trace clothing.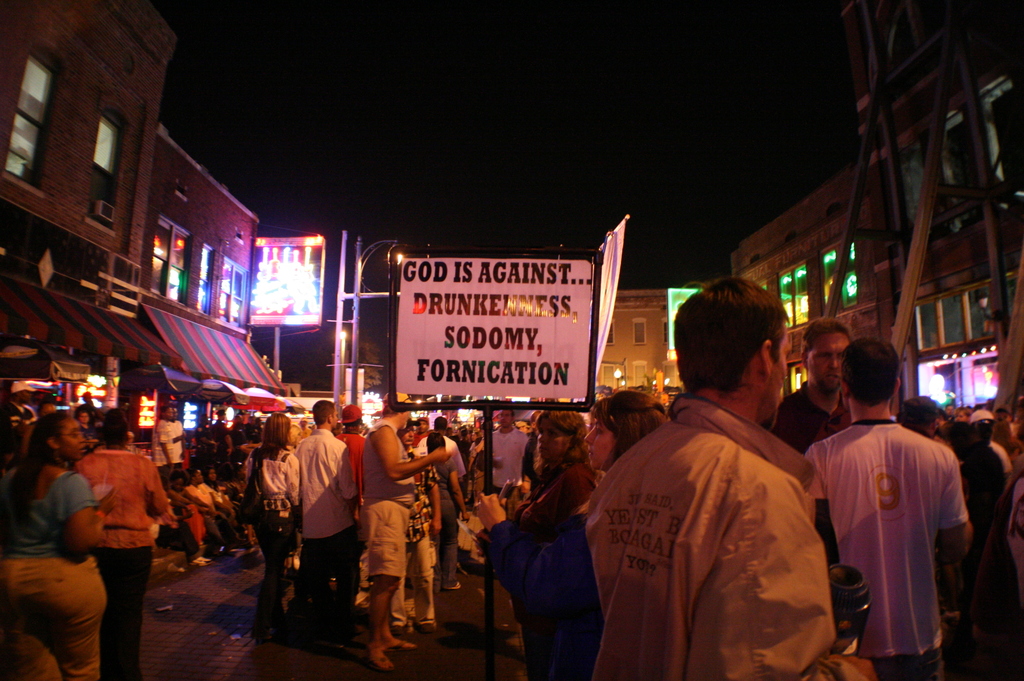
Traced to <bbox>828, 415, 980, 666</bbox>.
